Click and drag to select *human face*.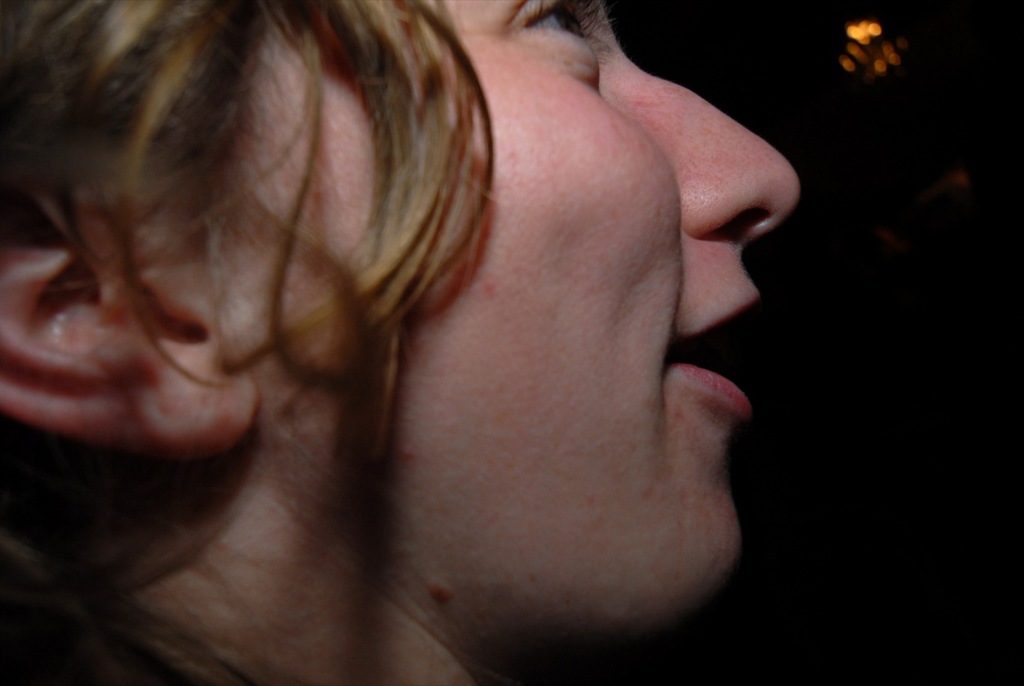
Selection: <region>201, 0, 799, 623</region>.
